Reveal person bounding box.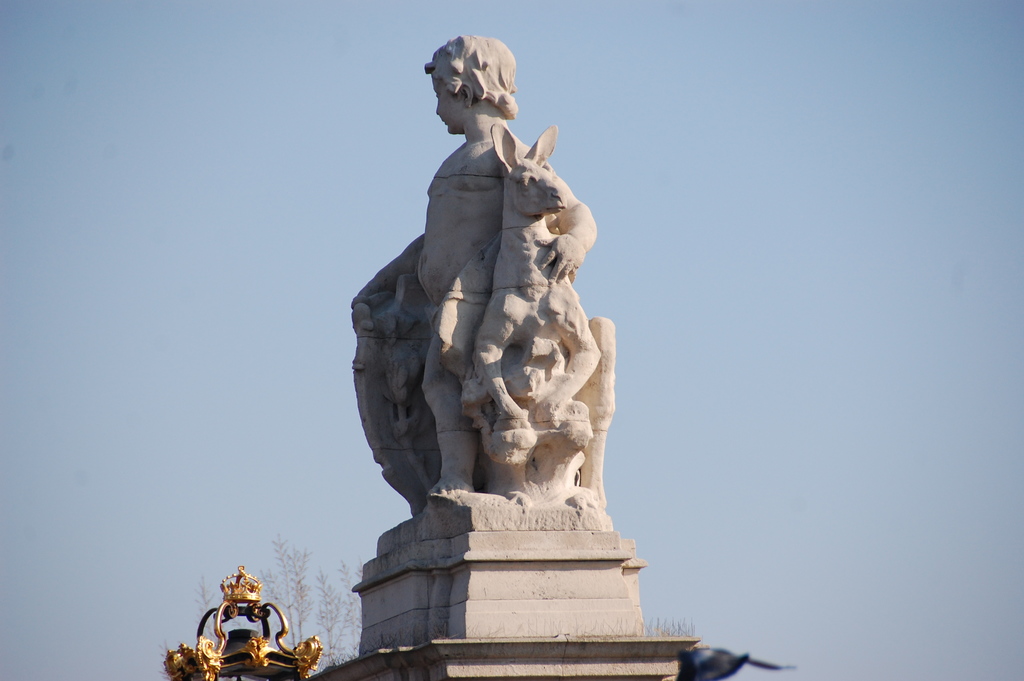
Revealed: [left=412, top=28, right=598, bottom=492].
